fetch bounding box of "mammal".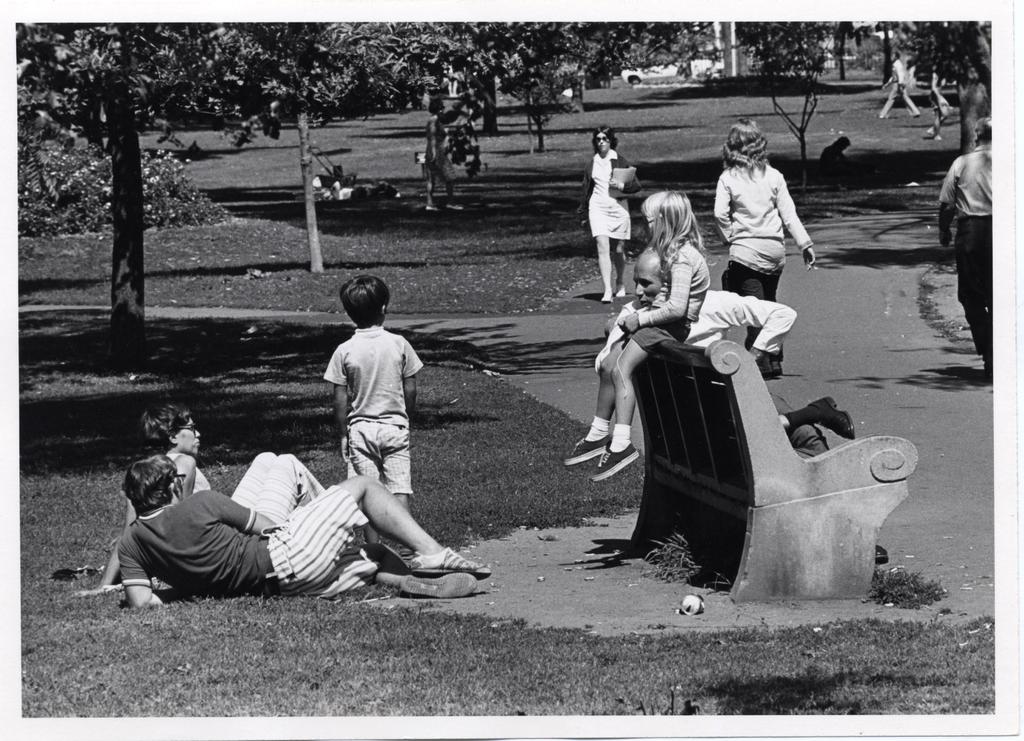
Bbox: rect(710, 117, 818, 379).
